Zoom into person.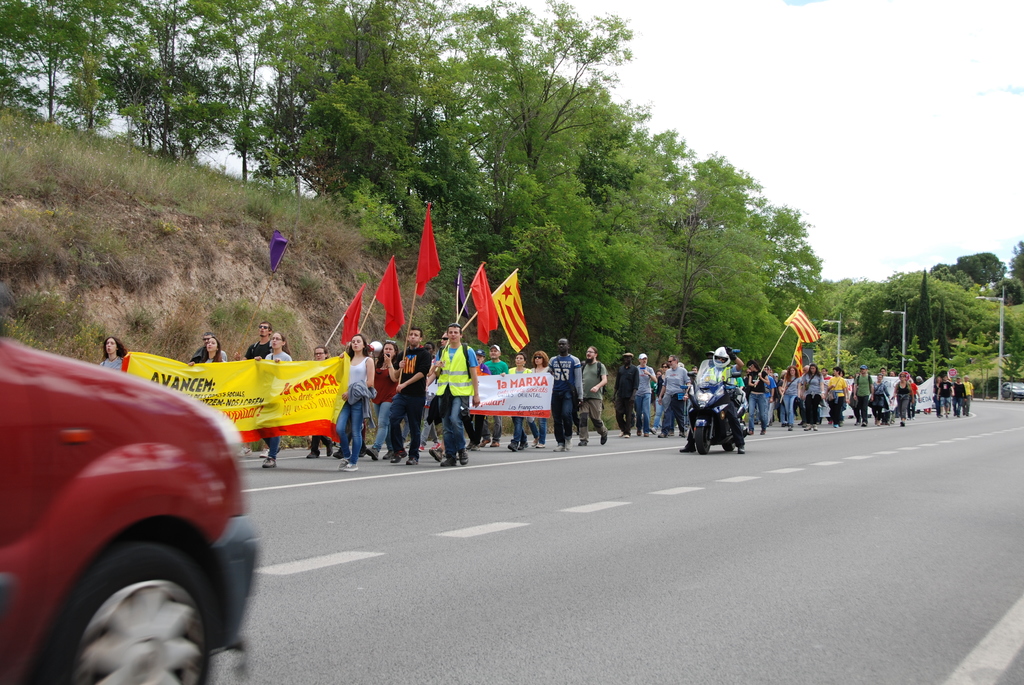
Zoom target: BBox(935, 377, 956, 420).
